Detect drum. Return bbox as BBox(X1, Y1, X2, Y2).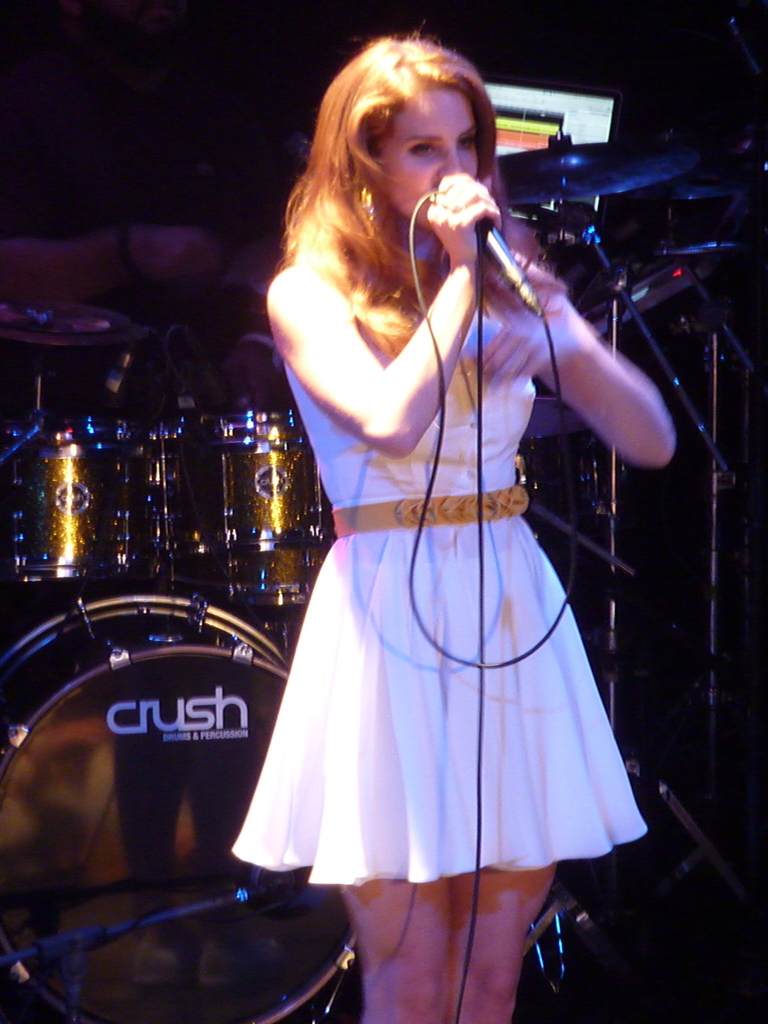
BBox(177, 404, 341, 602).
